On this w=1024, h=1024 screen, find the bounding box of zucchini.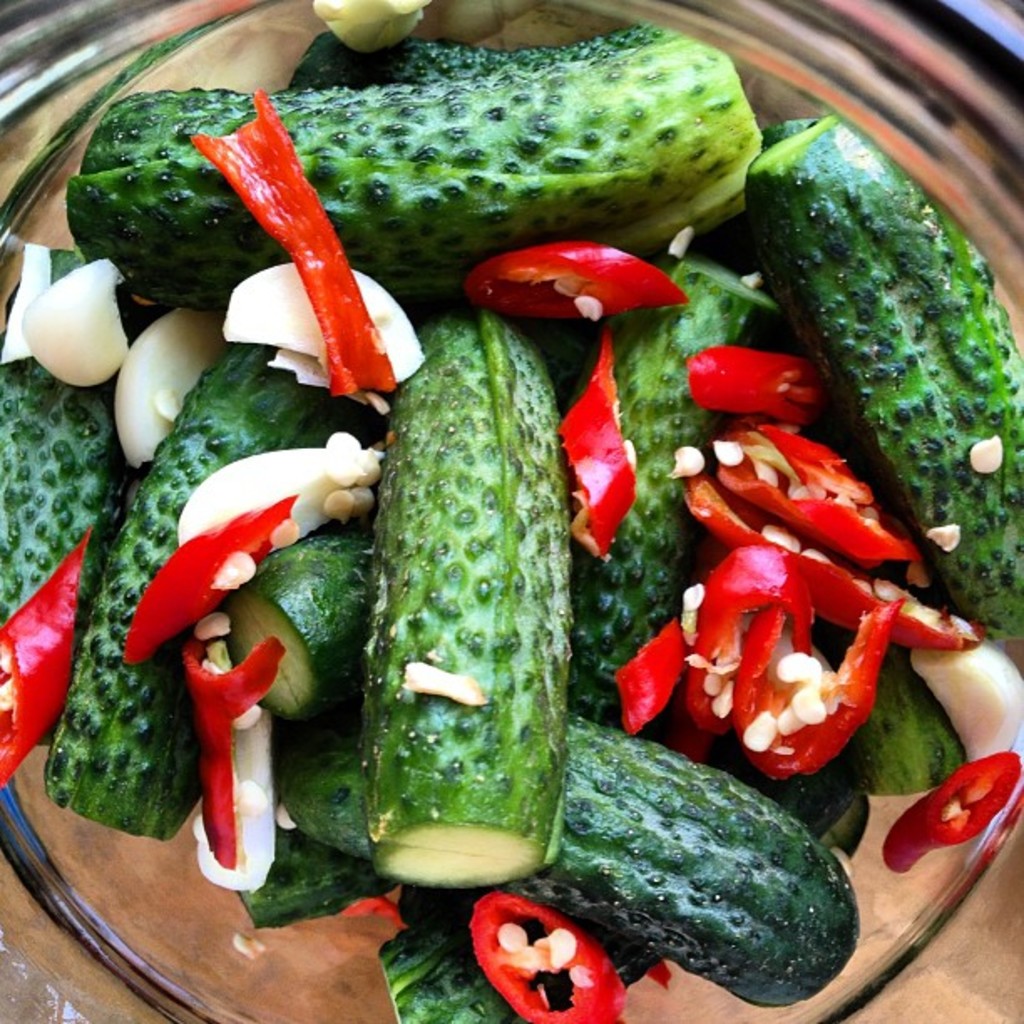
Bounding box: rect(837, 512, 982, 825).
